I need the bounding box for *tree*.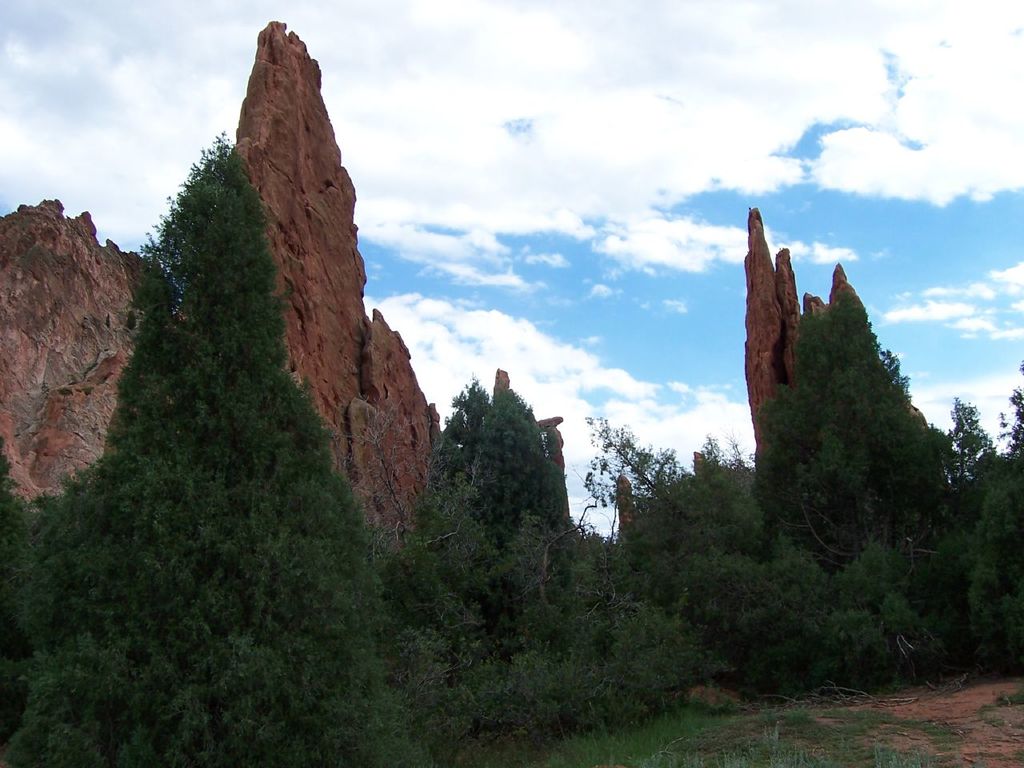
Here it is: bbox=(582, 410, 730, 538).
